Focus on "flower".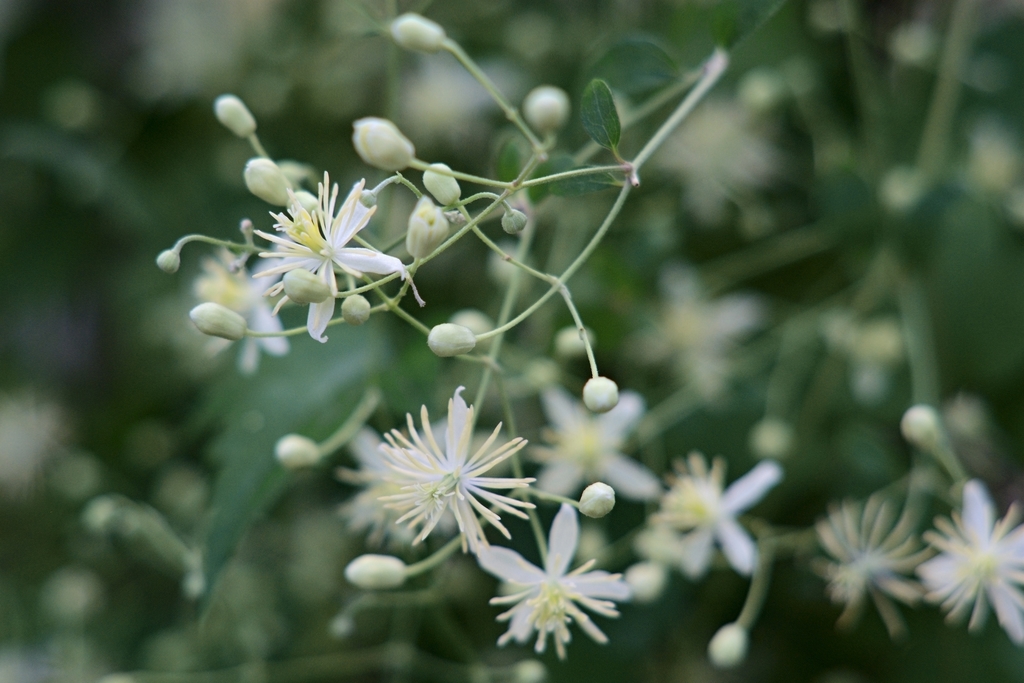
Focused at 819:492:938:629.
